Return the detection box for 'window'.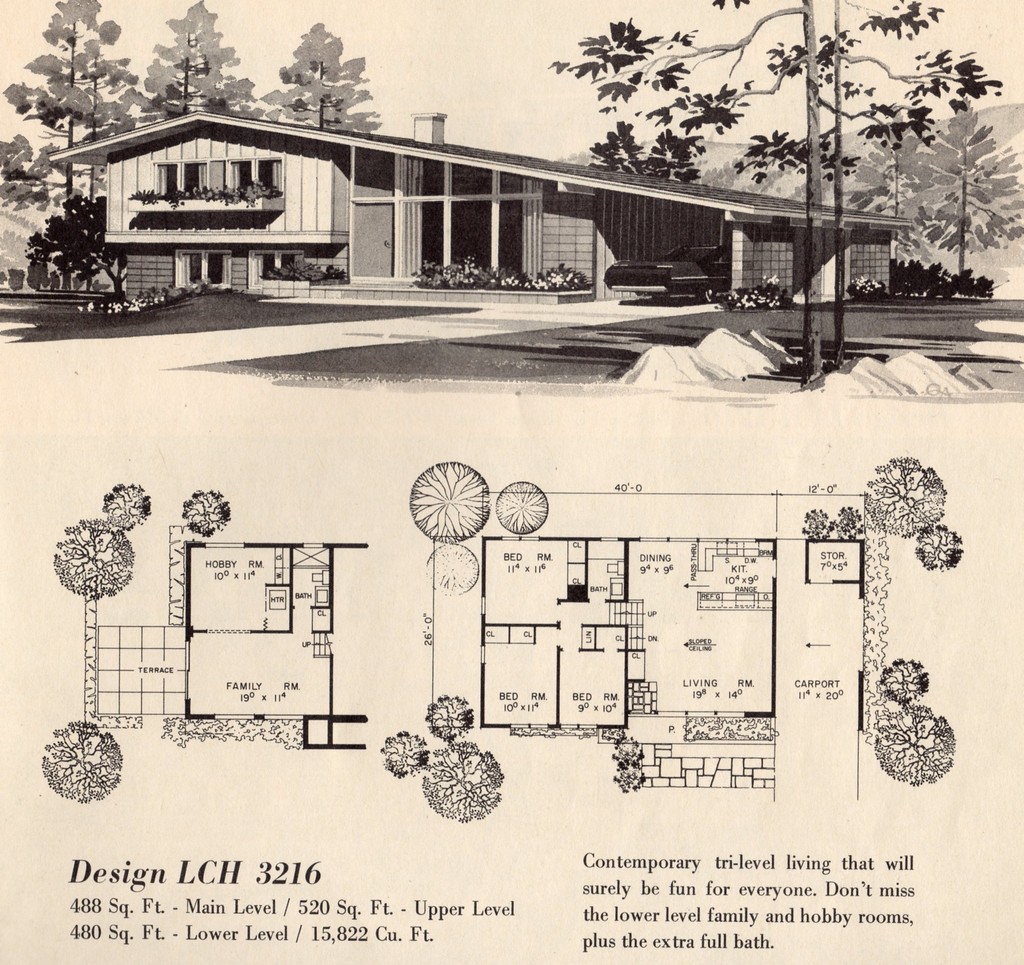
box=[247, 251, 303, 283].
